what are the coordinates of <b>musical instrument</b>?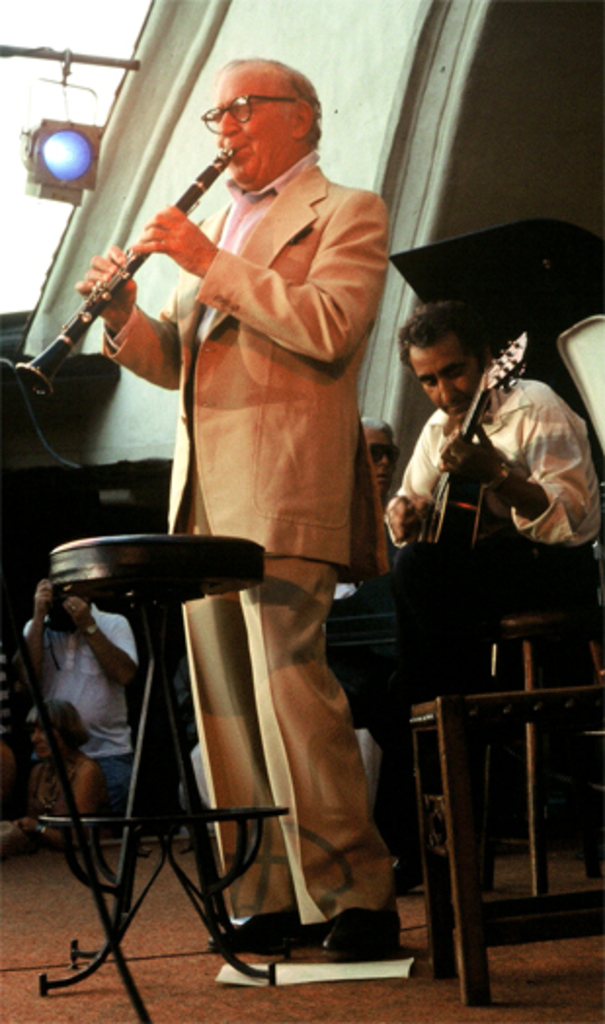
pyautogui.locateOnScreen(402, 310, 527, 562).
